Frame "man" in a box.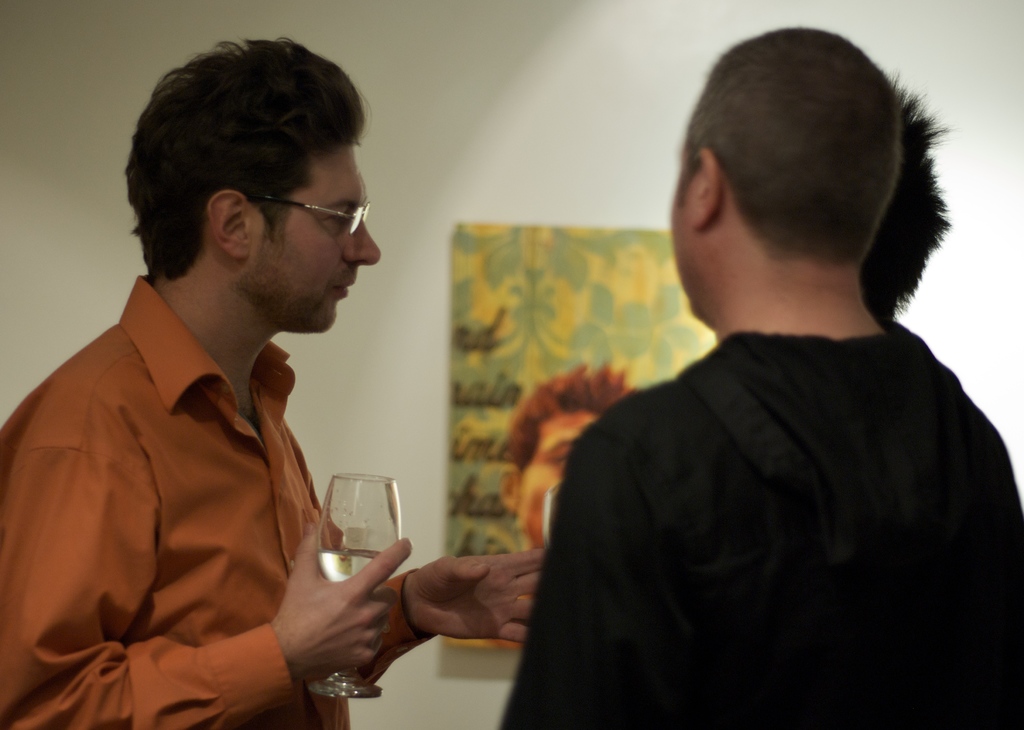
box=[495, 20, 1023, 729].
